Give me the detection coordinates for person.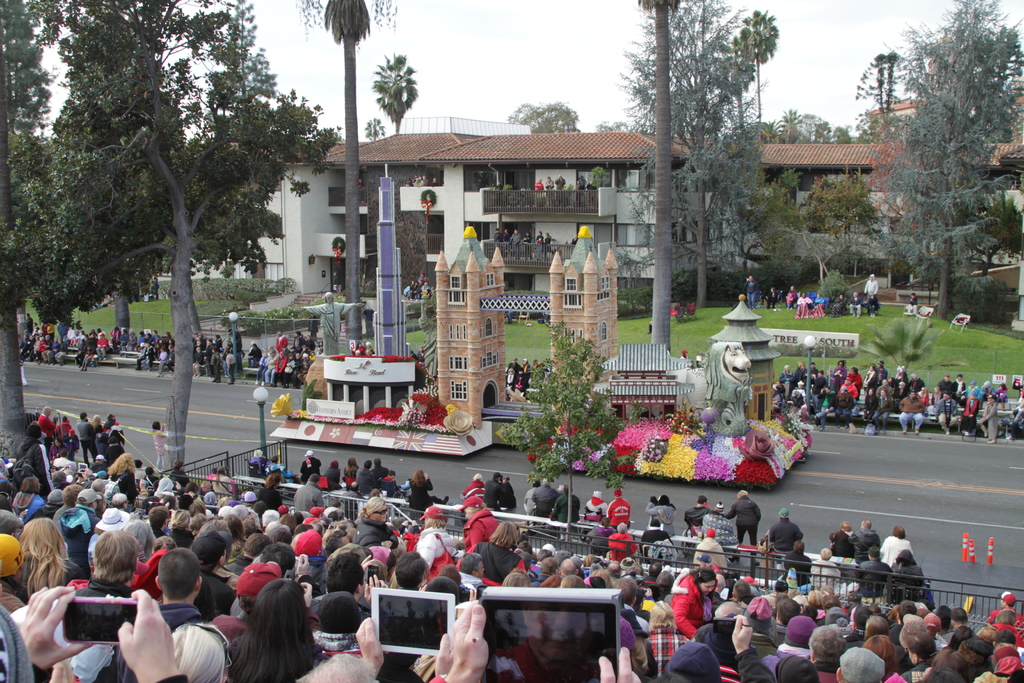
[x1=417, y1=343, x2=428, y2=366].
